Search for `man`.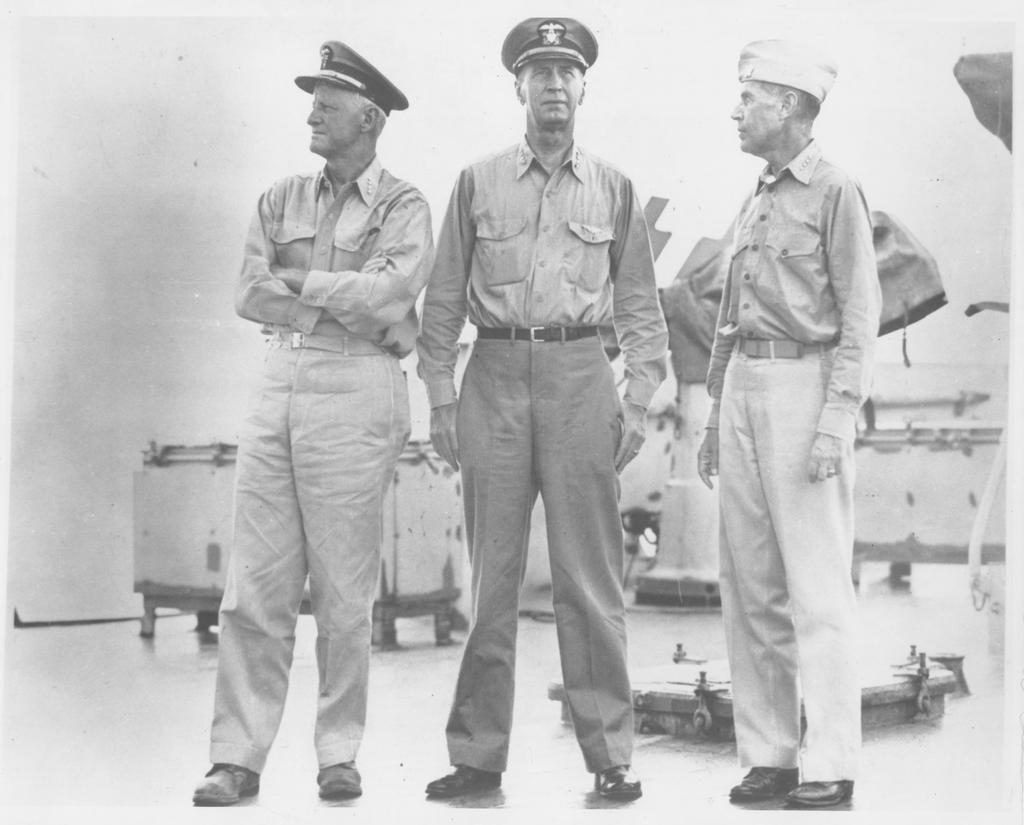
Found at 692:37:883:801.
